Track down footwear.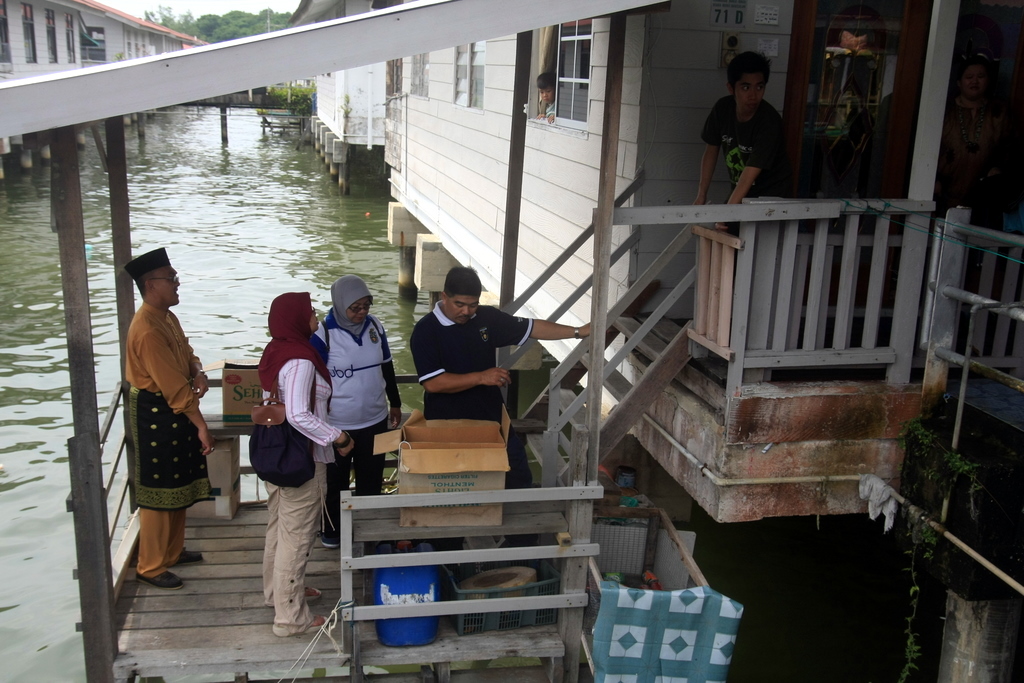
Tracked to pyautogui.locateOnScreen(138, 573, 173, 591).
